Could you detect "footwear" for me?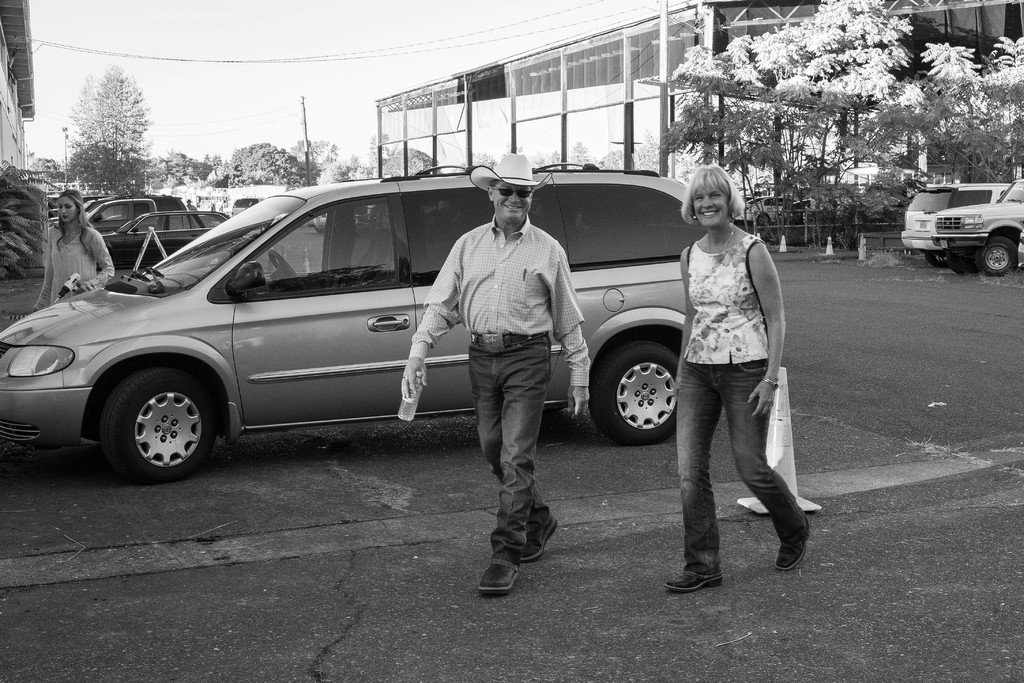
Detection result: x1=474 y1=556 x2=522 y2=598.
